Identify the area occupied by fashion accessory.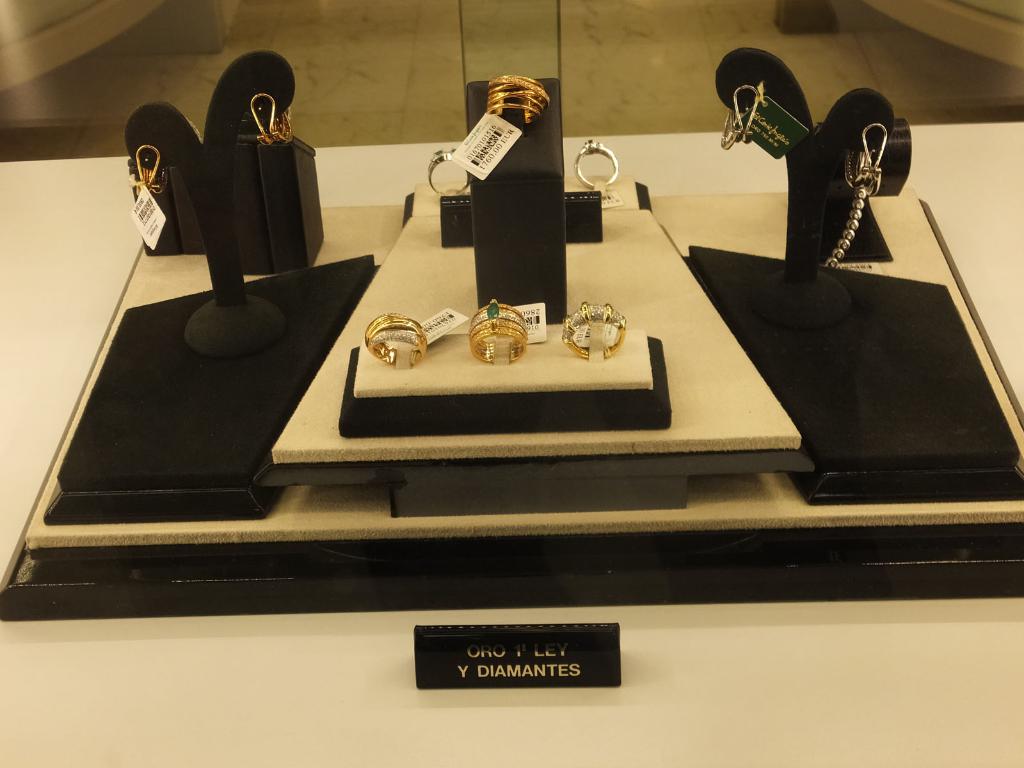
Area: <region>561, 300, 628, 358</region>.
